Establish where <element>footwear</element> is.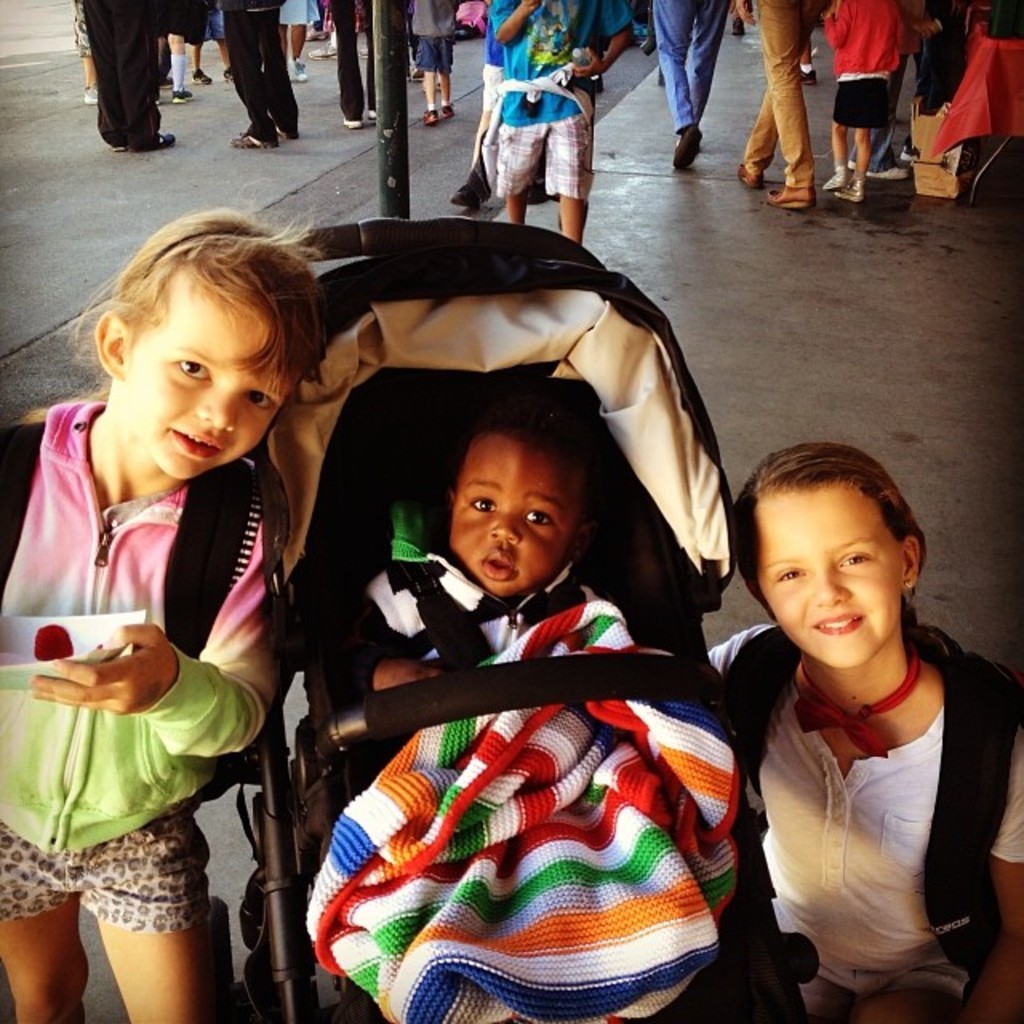
Established at Rect(187, 66, 211, 88).
